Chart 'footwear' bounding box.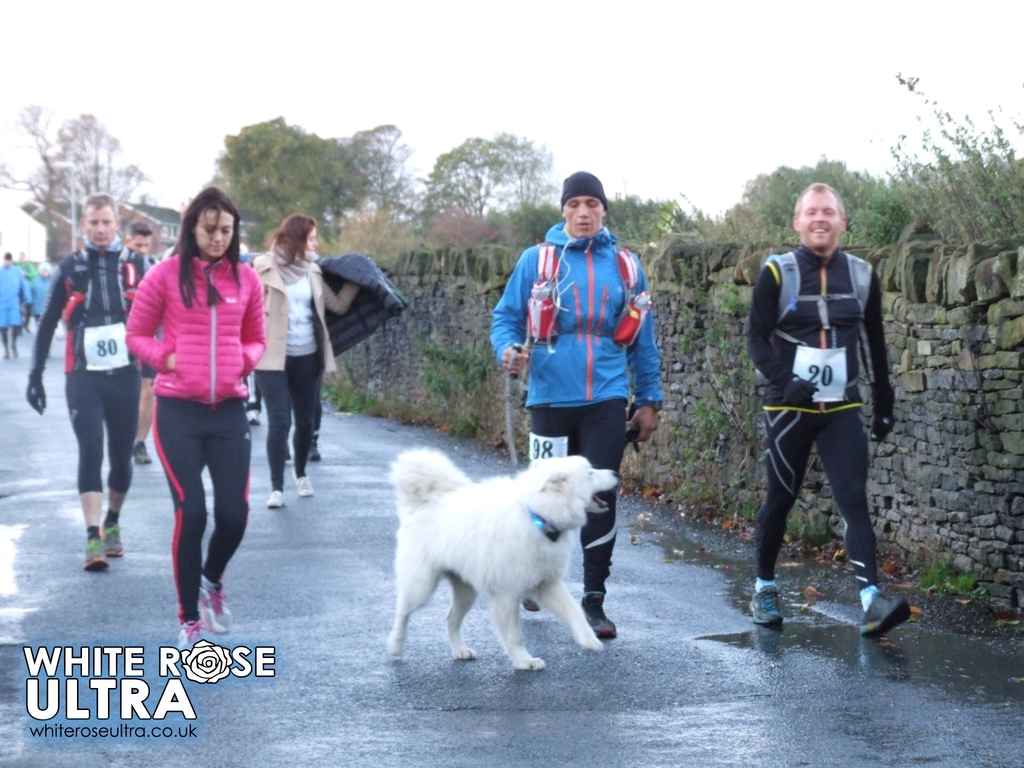
Charted: (left=241, top=404, right=259, bottom=430).
